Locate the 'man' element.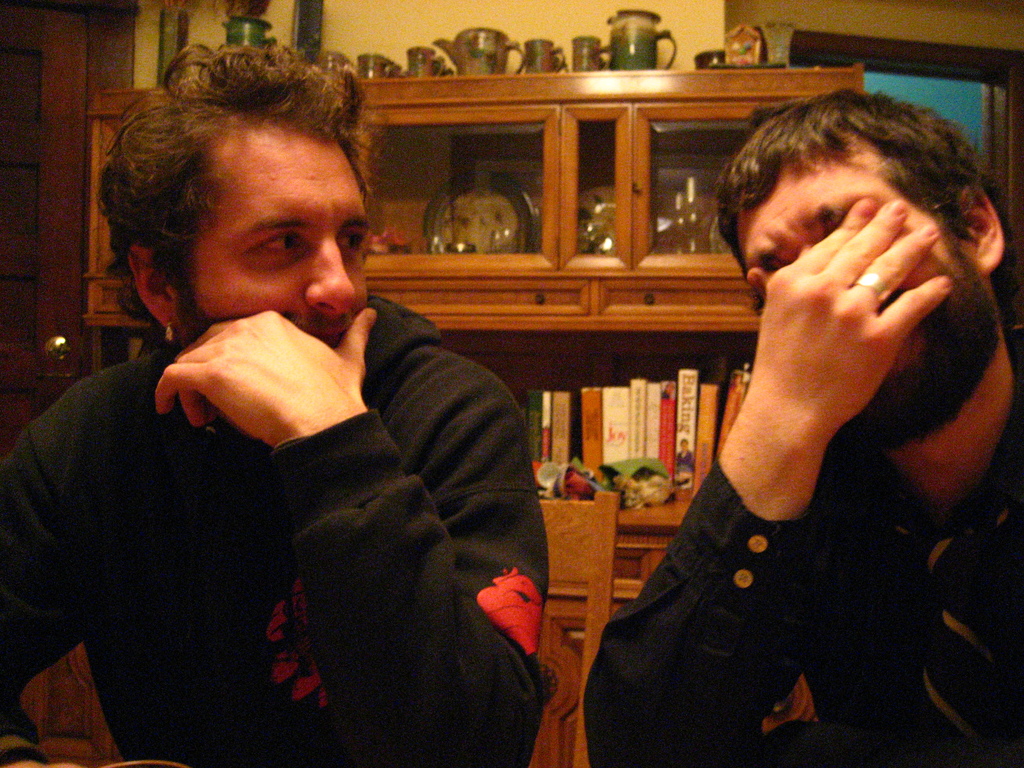
Element bbox: (x1=588, y1=90, x2=1023, y2=767).
